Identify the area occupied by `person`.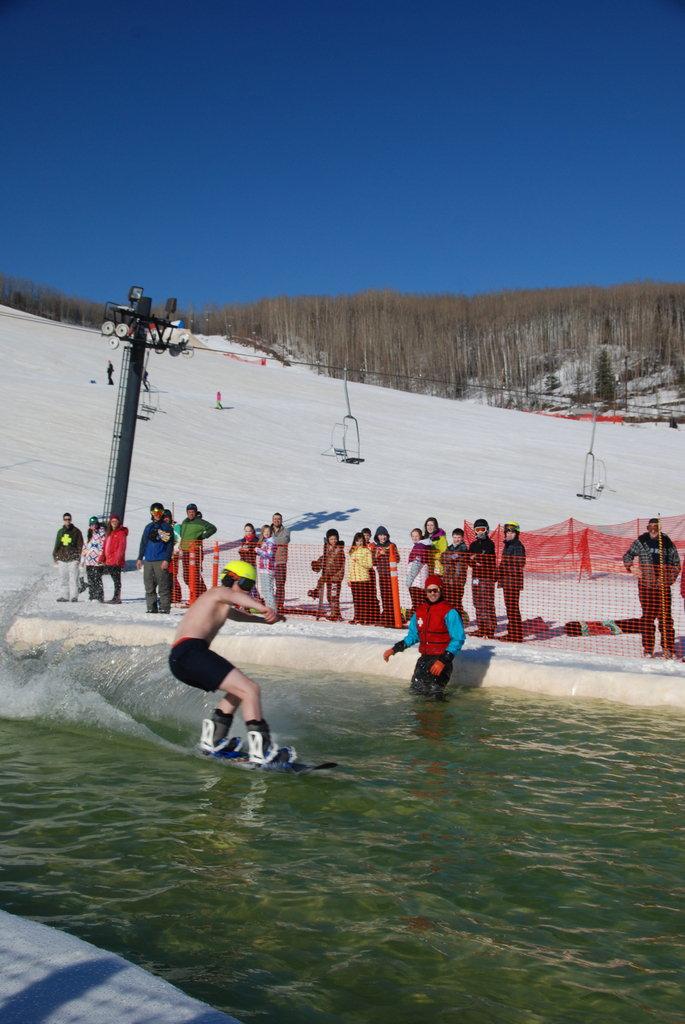
Area: (618,517,680,655).
